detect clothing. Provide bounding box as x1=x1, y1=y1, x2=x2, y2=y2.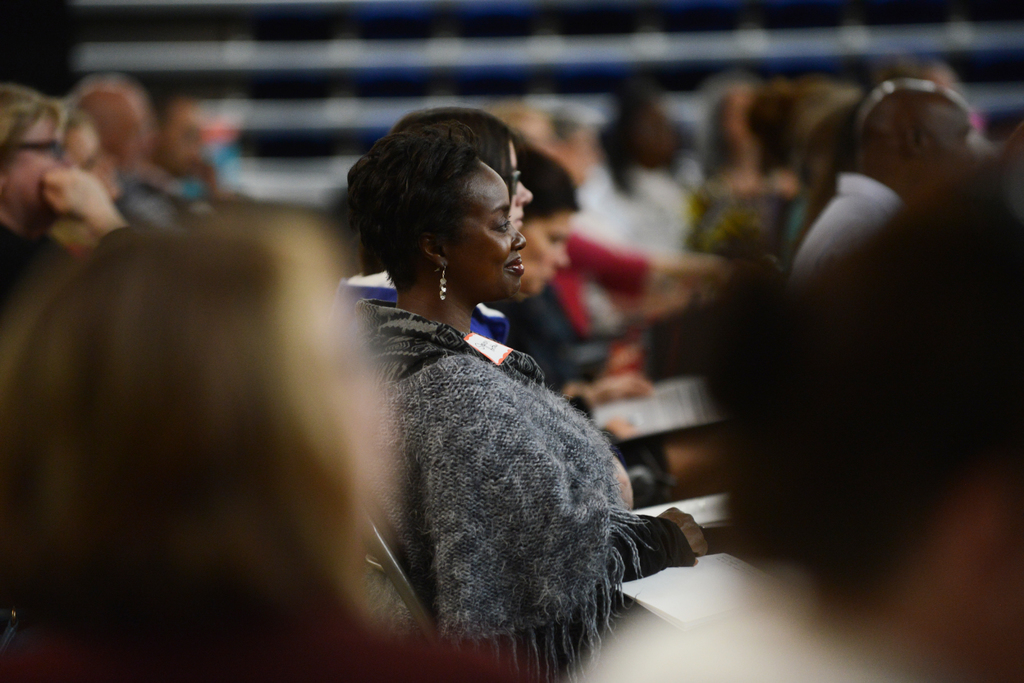
x1=343, y1=222, x2=680, y2=677.
